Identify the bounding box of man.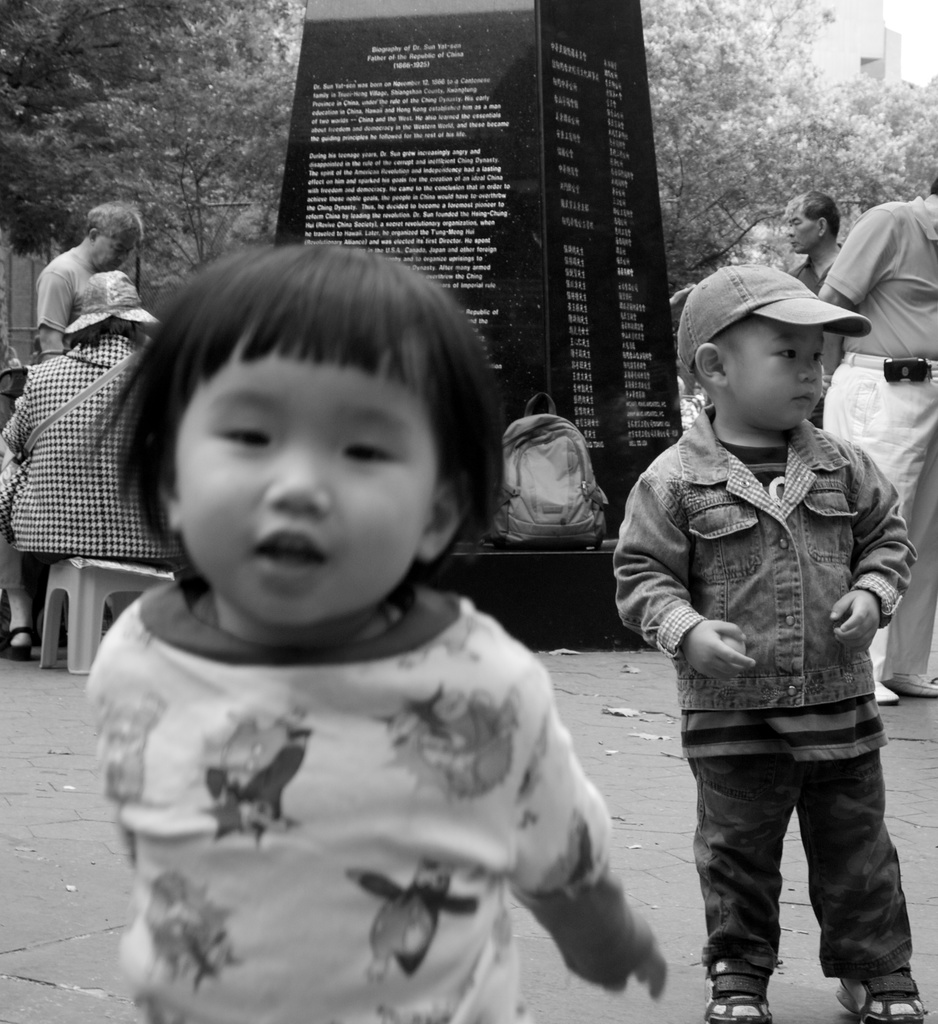
bbox=(812, 171, 937, 720).
